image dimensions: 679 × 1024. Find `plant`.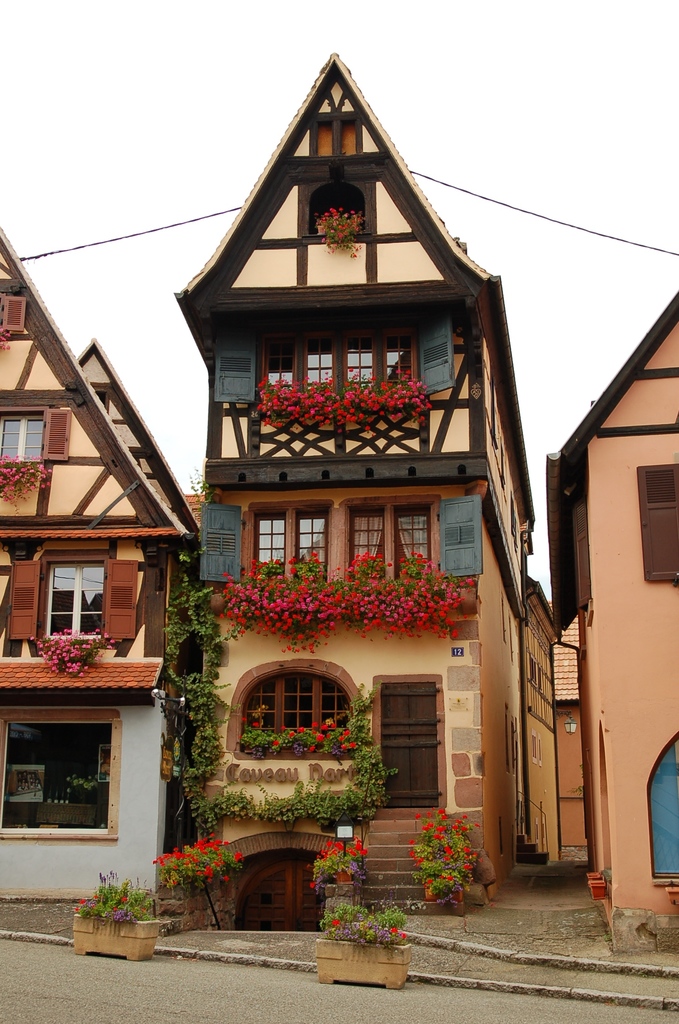
box=[323, 835, 366, 880].
